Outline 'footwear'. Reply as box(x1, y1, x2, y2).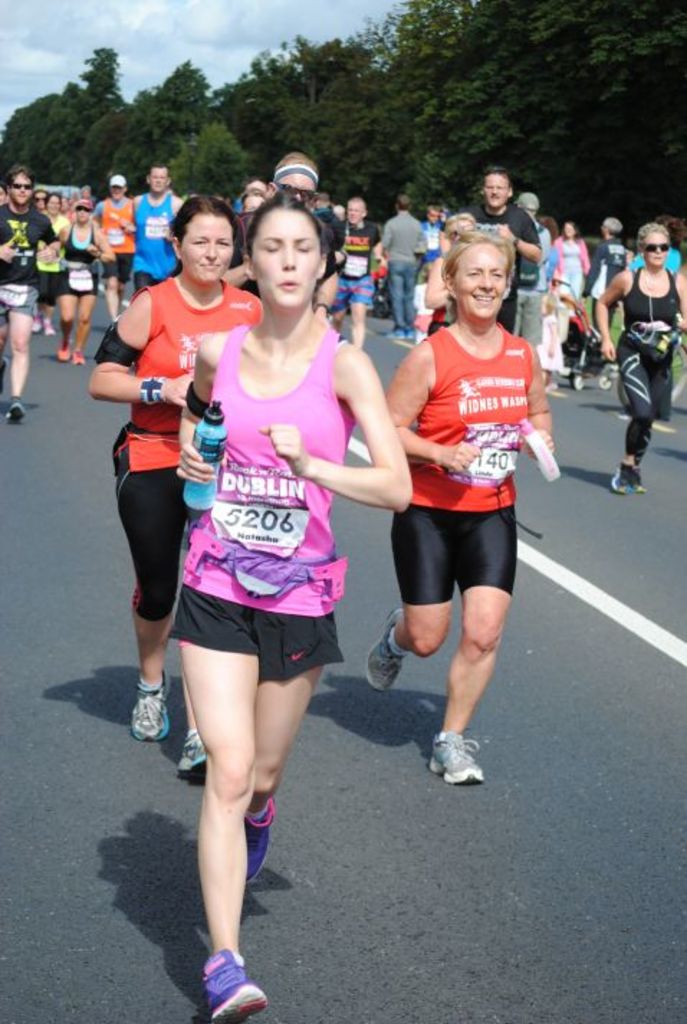
box(178, 731, 213, 775).
